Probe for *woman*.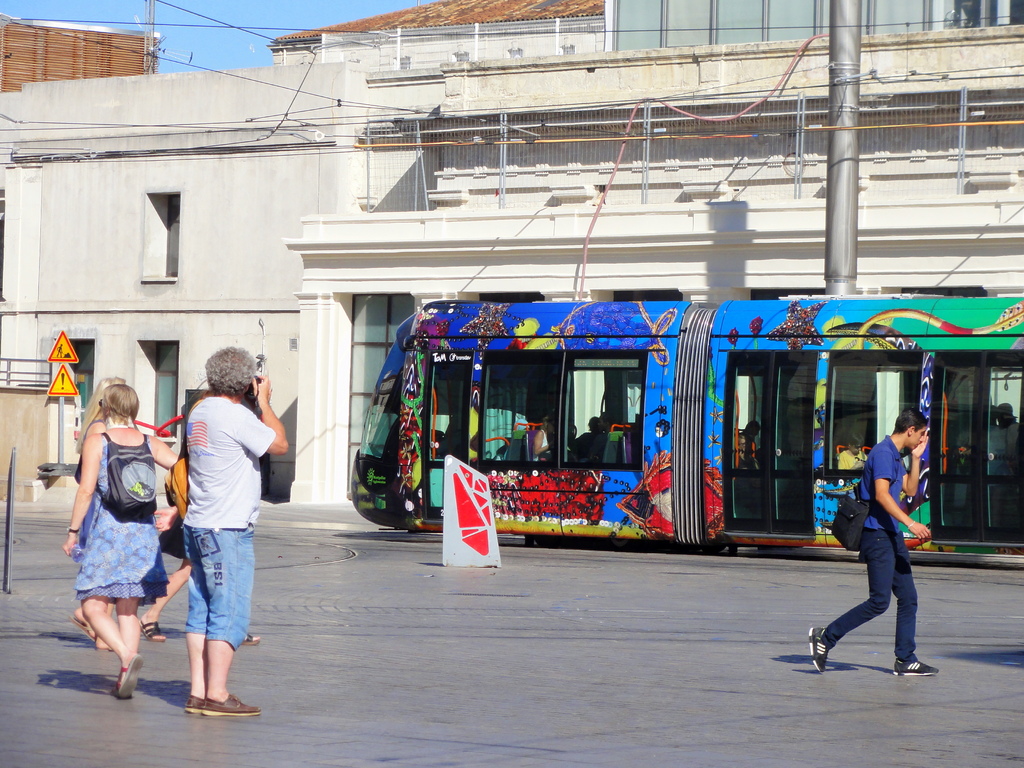
Probe result: [x1=533, y1=415, x2=556, y2=463].
